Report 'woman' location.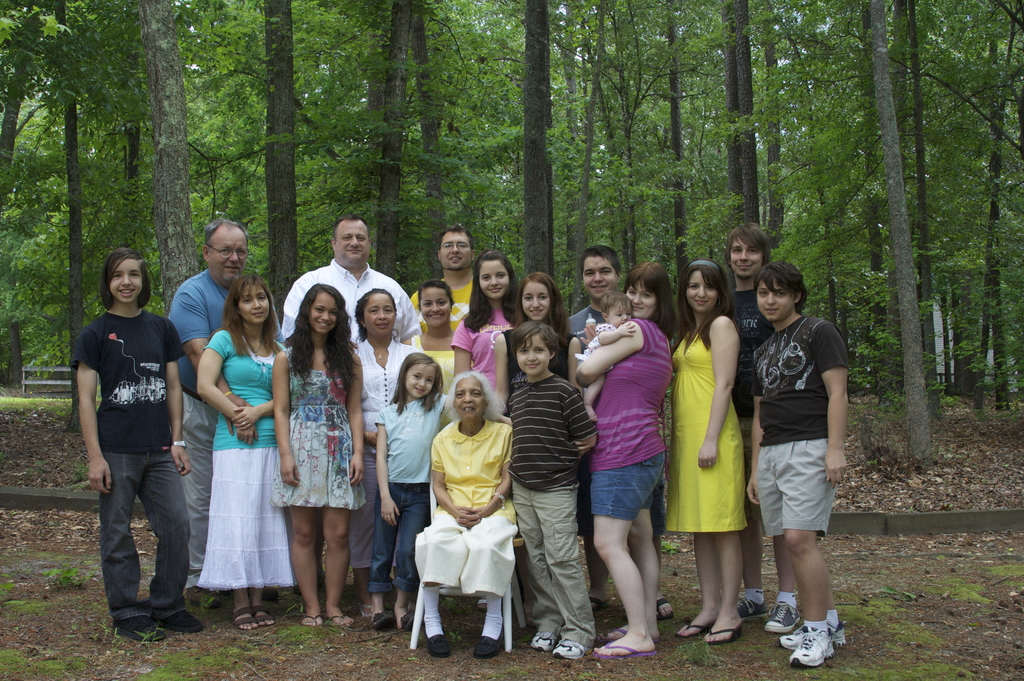
Report: {"left": 194, "top": 270, "right": 292, "bottom": 632}.
